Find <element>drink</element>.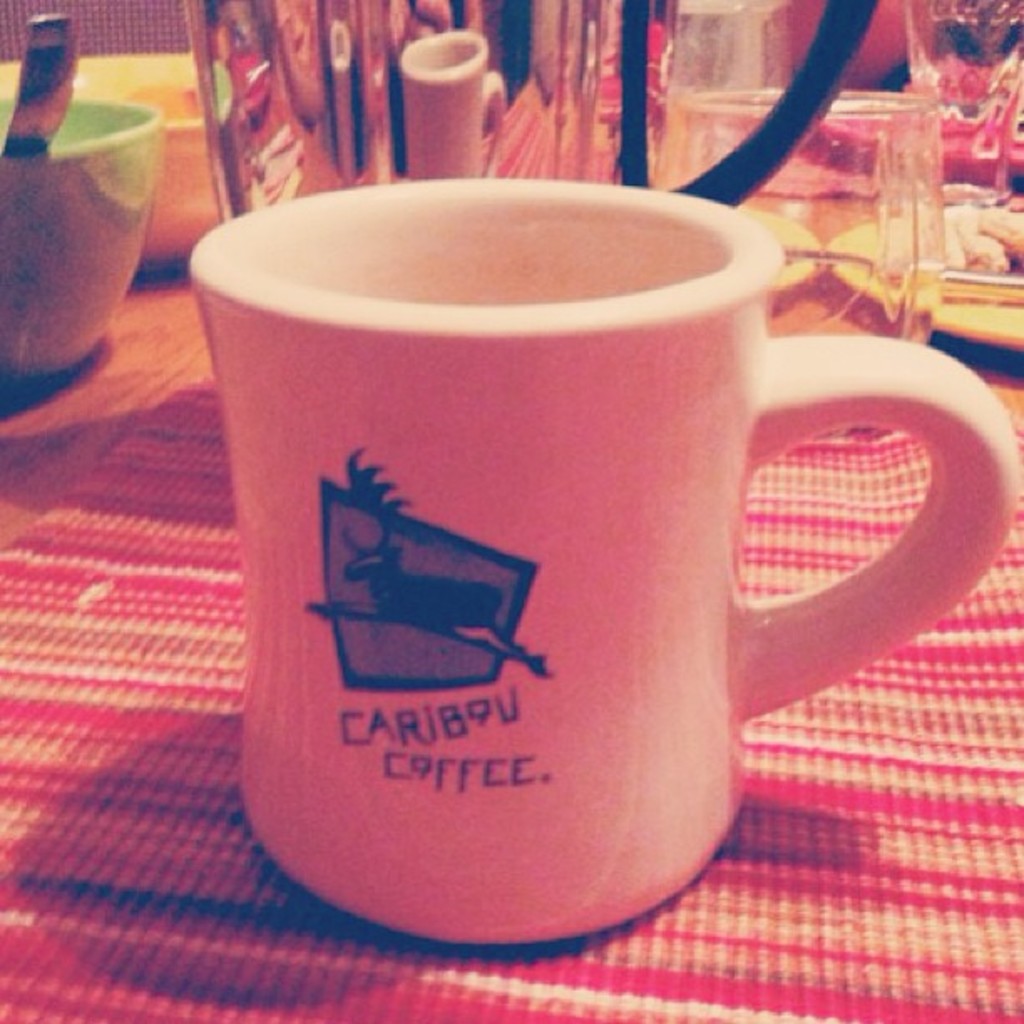
[x1=385, y1=32, x2=525, y2=149].
